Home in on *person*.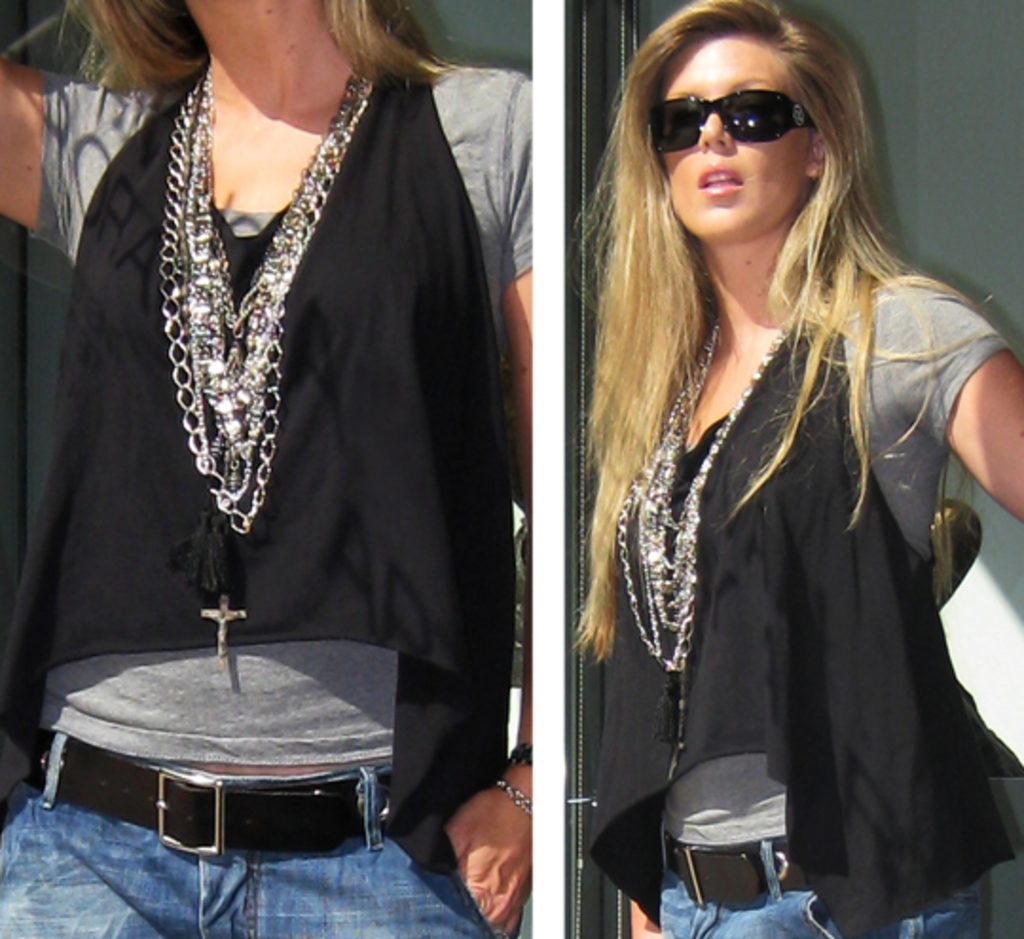
Homed in at [38,0,529,846].
